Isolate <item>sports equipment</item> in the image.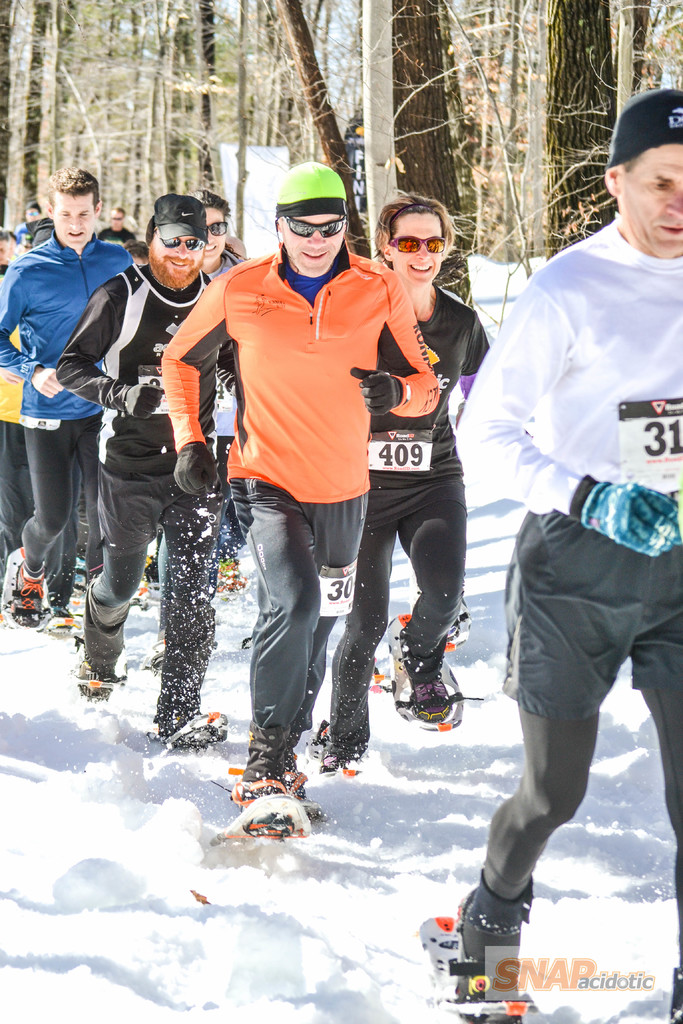
Isolated region: [x1=128, y1=579, x2=156, y2=610].
